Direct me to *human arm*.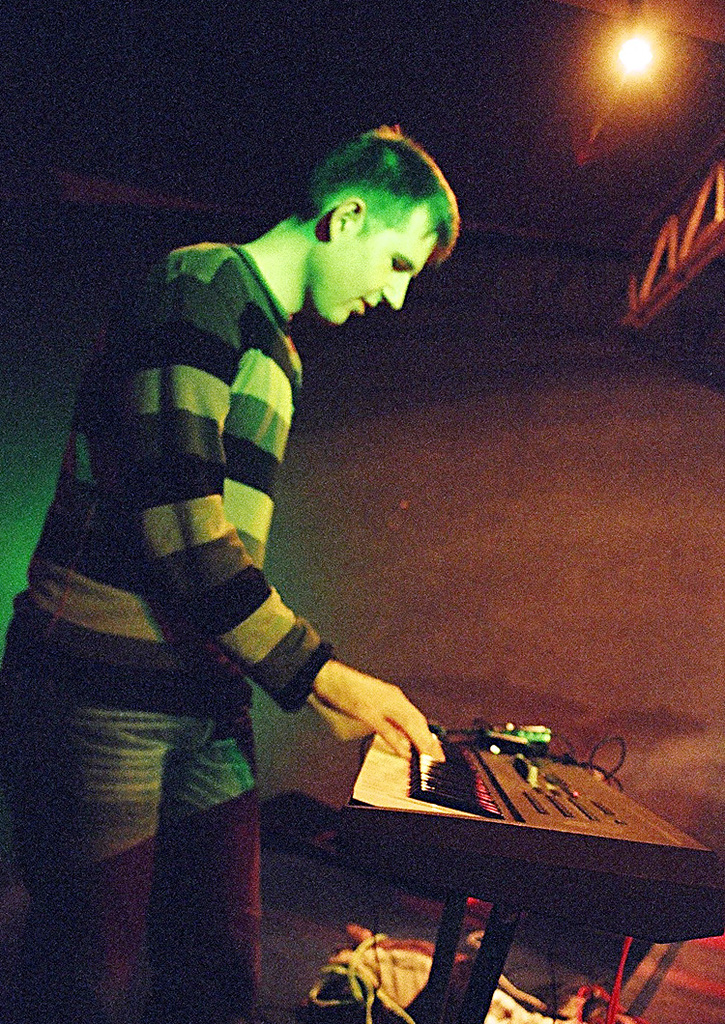
Direction: bbox(298, 690, 380, 740).
